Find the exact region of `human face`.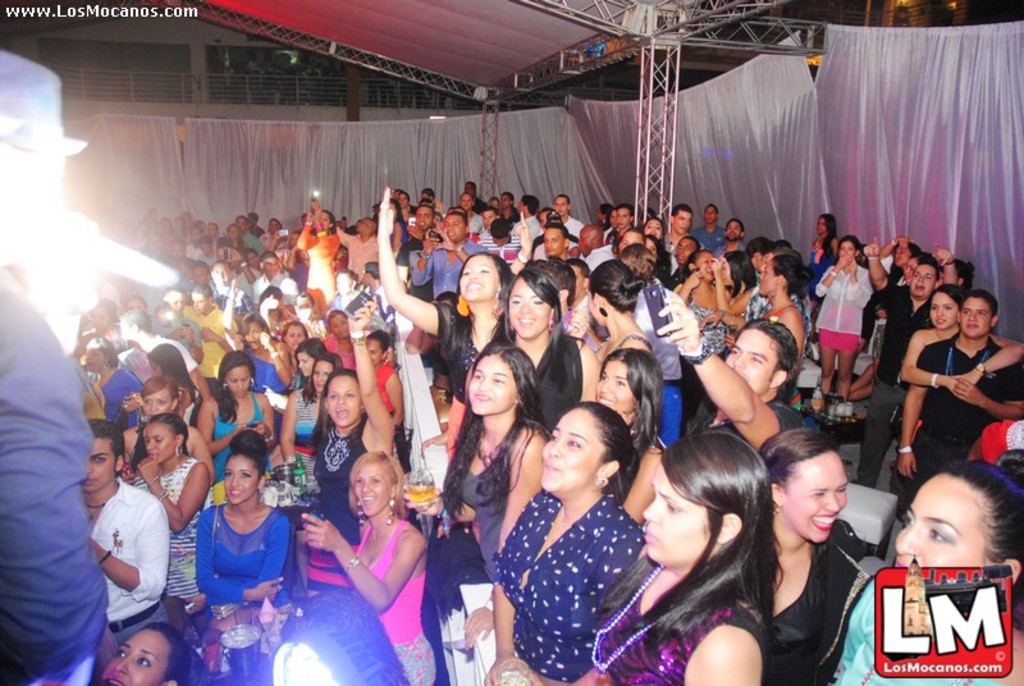
Exact region: 140/387/170/417.
